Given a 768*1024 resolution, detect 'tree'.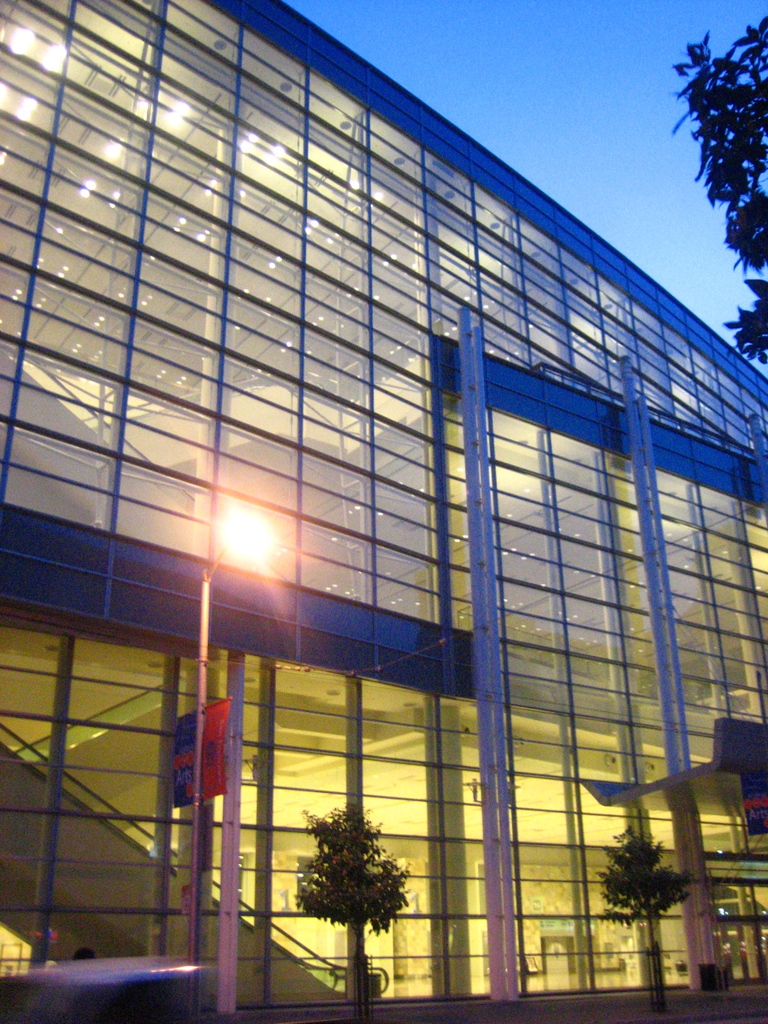
293, 808, 412, 1002.
